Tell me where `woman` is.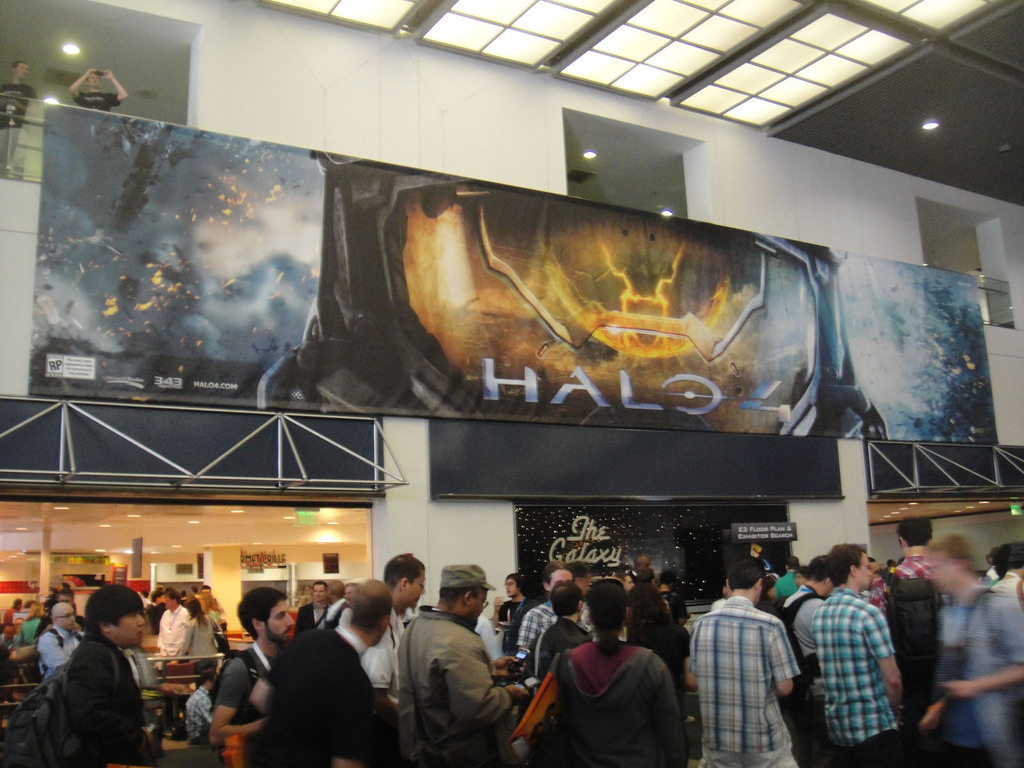
`woman` is at box(550, 584, 685, 767).
